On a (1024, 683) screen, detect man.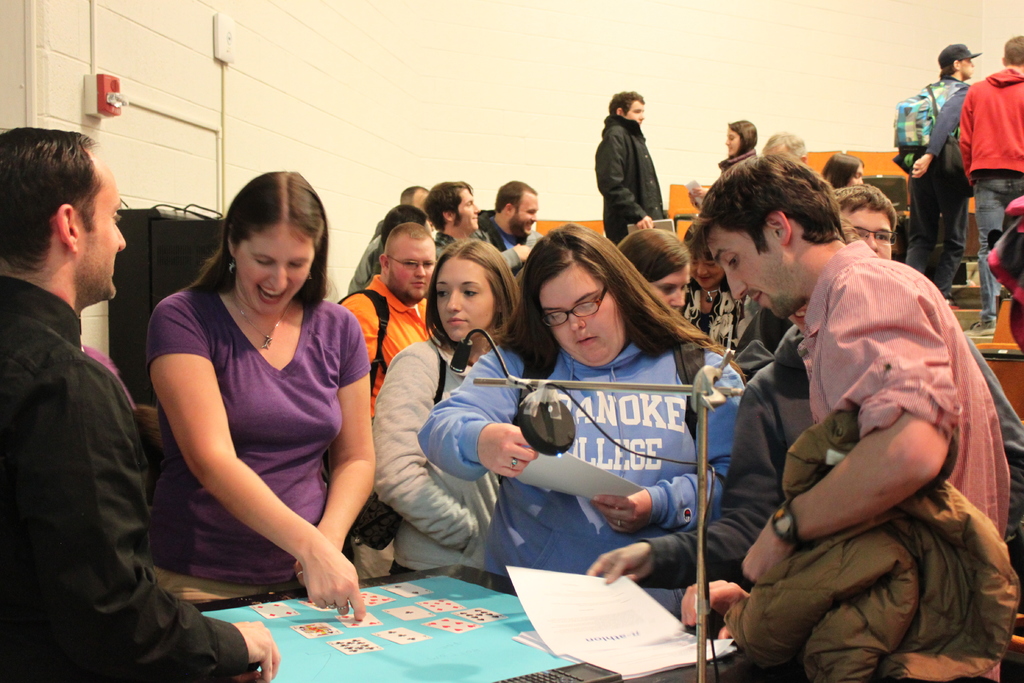
[470,178,546,277].
